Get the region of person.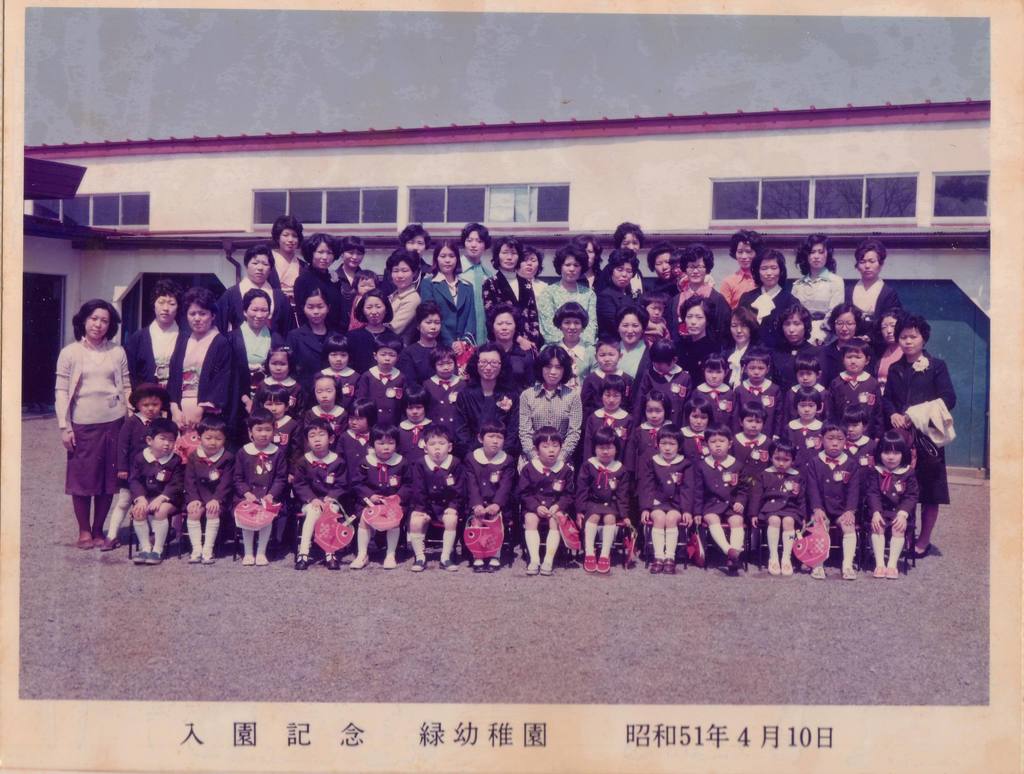
[827, 407, 892, 473].
